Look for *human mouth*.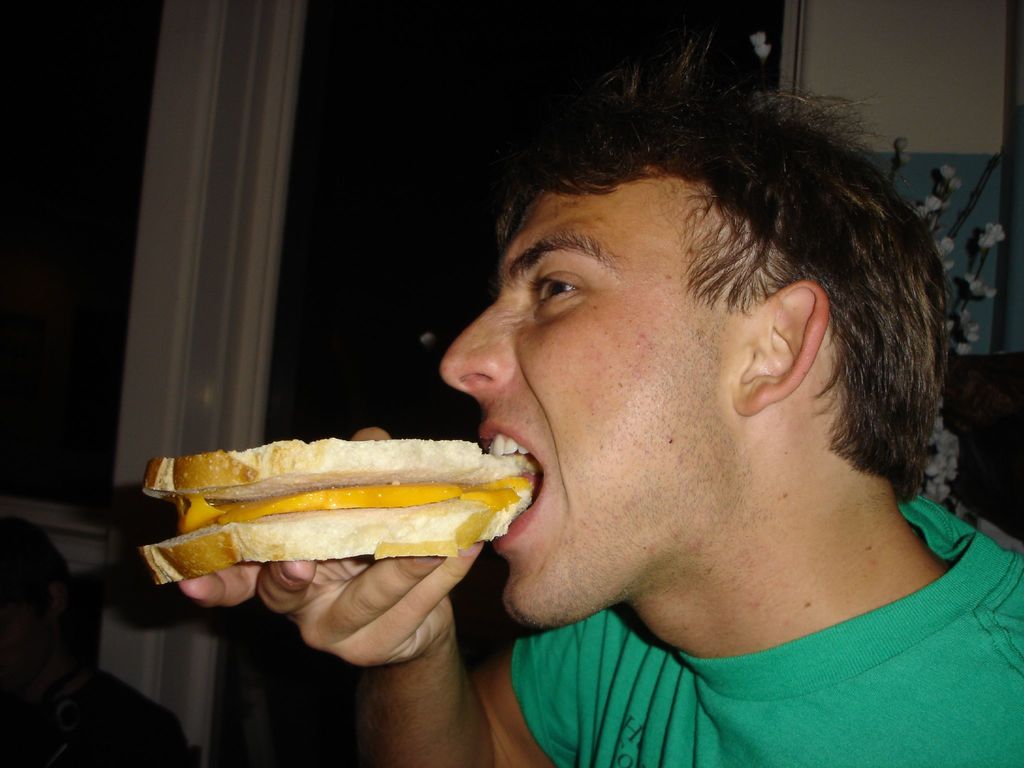
Found: (477,416,545,550).
